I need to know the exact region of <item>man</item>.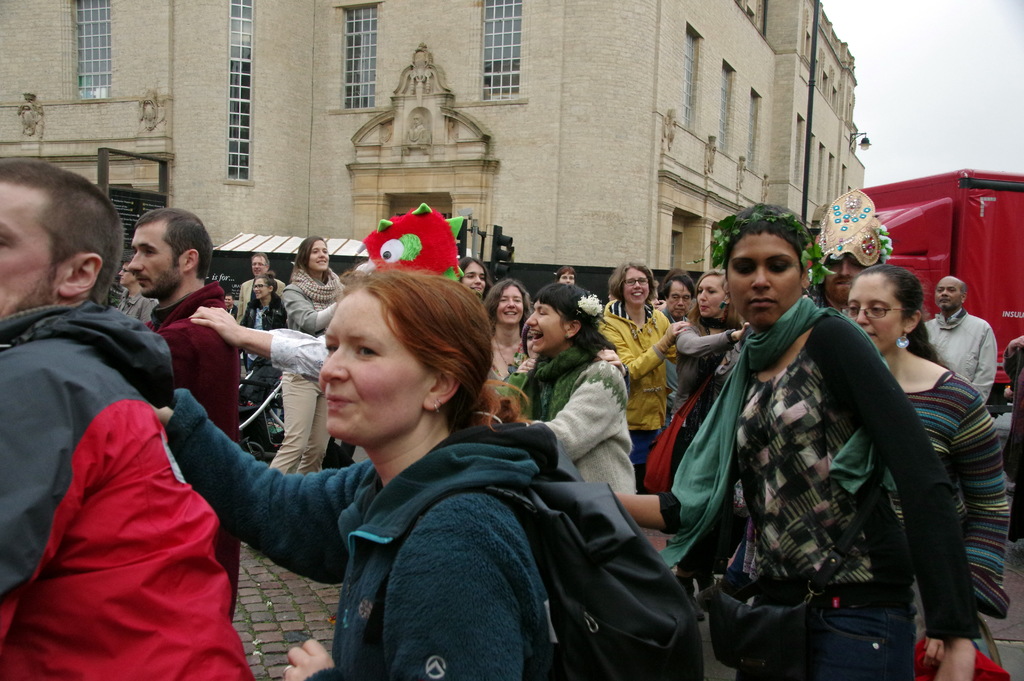
Region: x1=223 y1=290 x2=238 y2=322.
